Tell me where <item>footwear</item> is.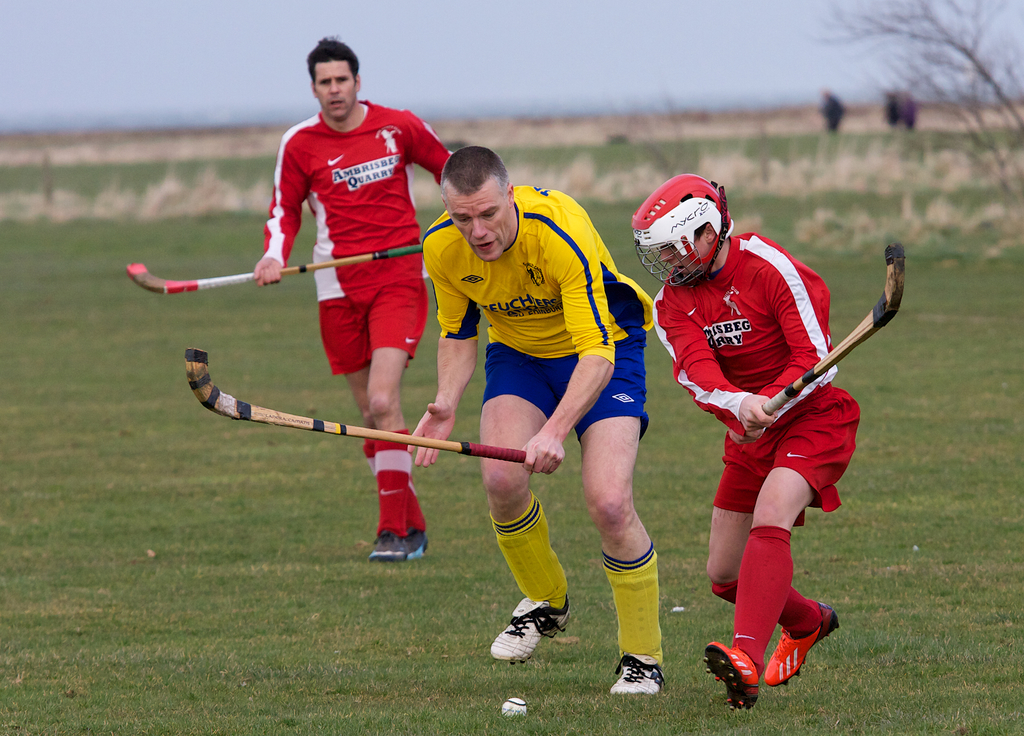
<item>footwear</item> is at (left=406, top=524, right=433, bottom=554).
